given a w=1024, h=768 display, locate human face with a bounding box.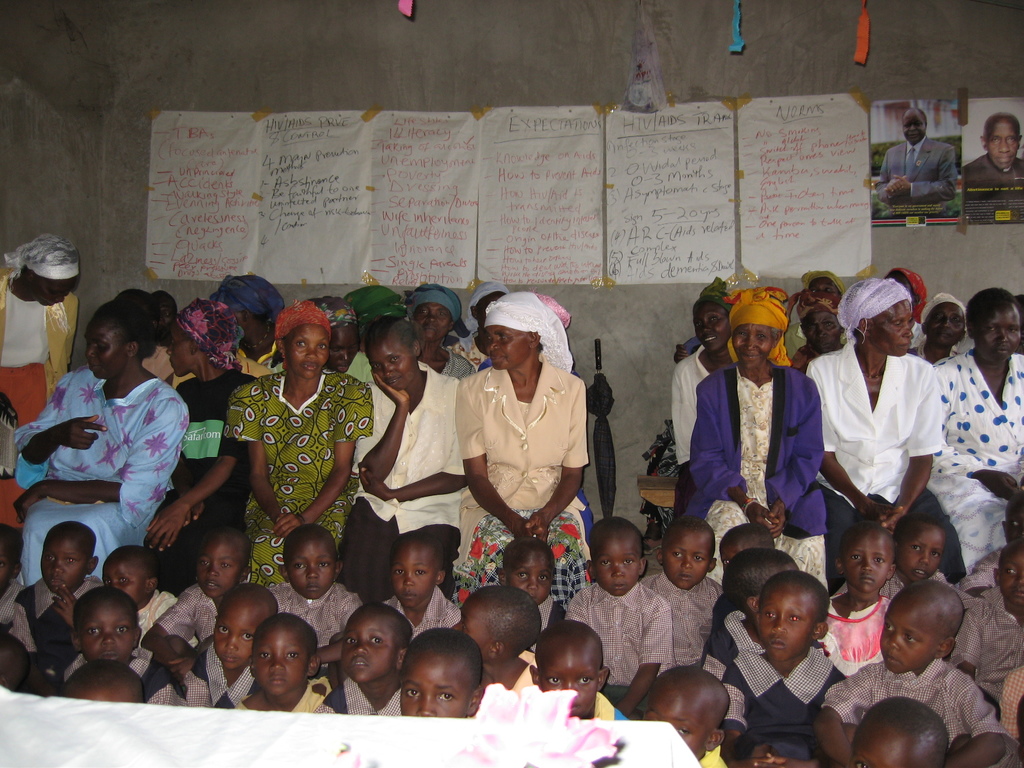
Located: box=[214, 591, 259, 669].
